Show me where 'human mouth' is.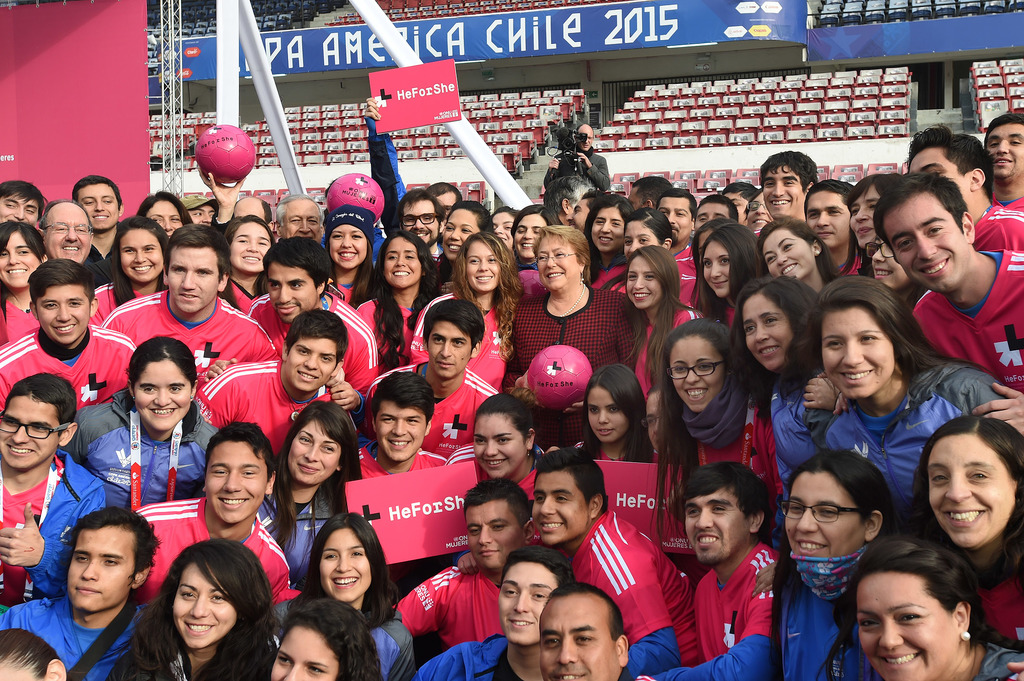
'human mouth' is at select_region(669, 223, 681, 236).
